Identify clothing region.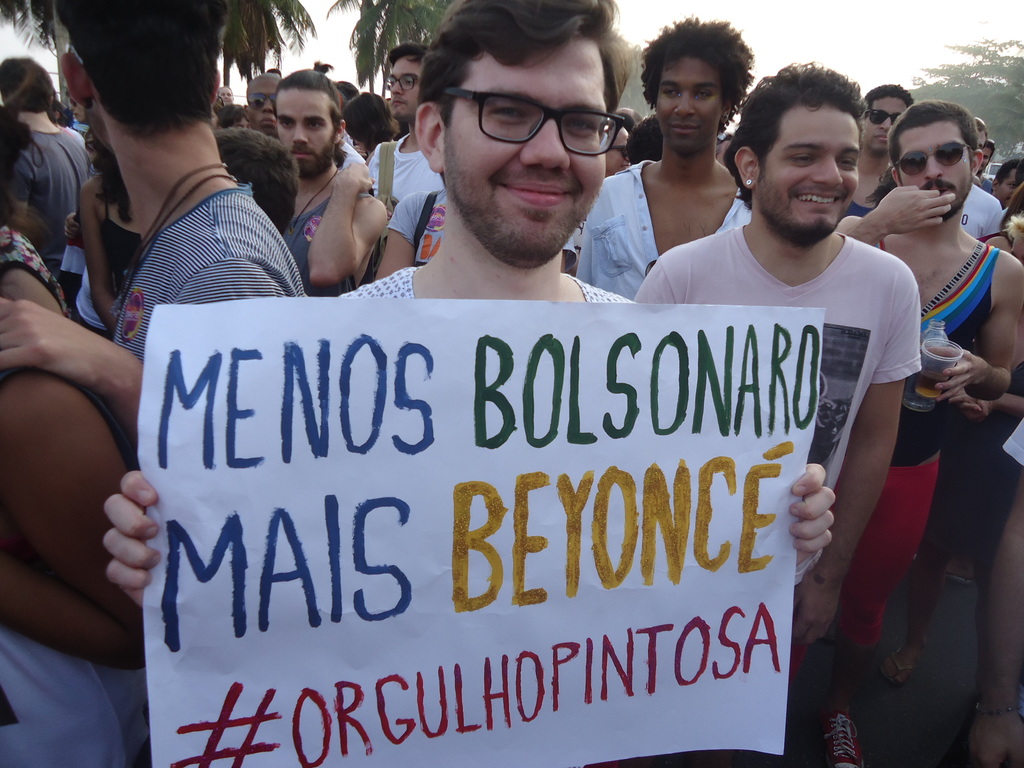
Region: (x1=67, y1=162, x2=153, y2=355).
